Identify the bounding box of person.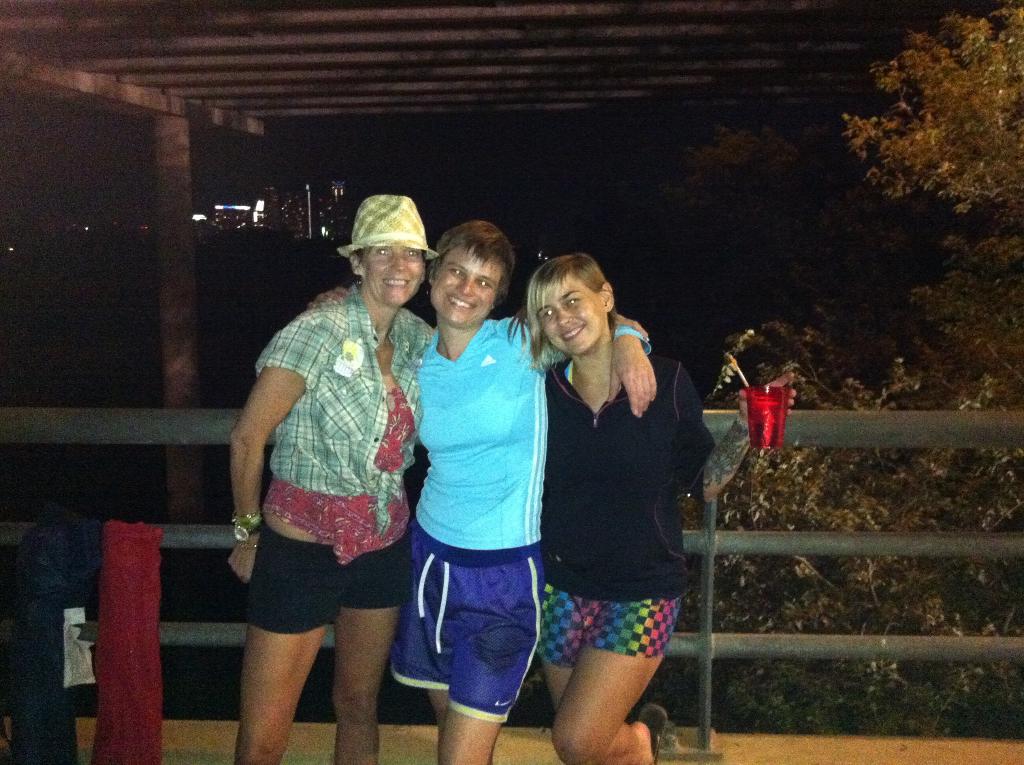
locate(304, 219, 654, 764).
